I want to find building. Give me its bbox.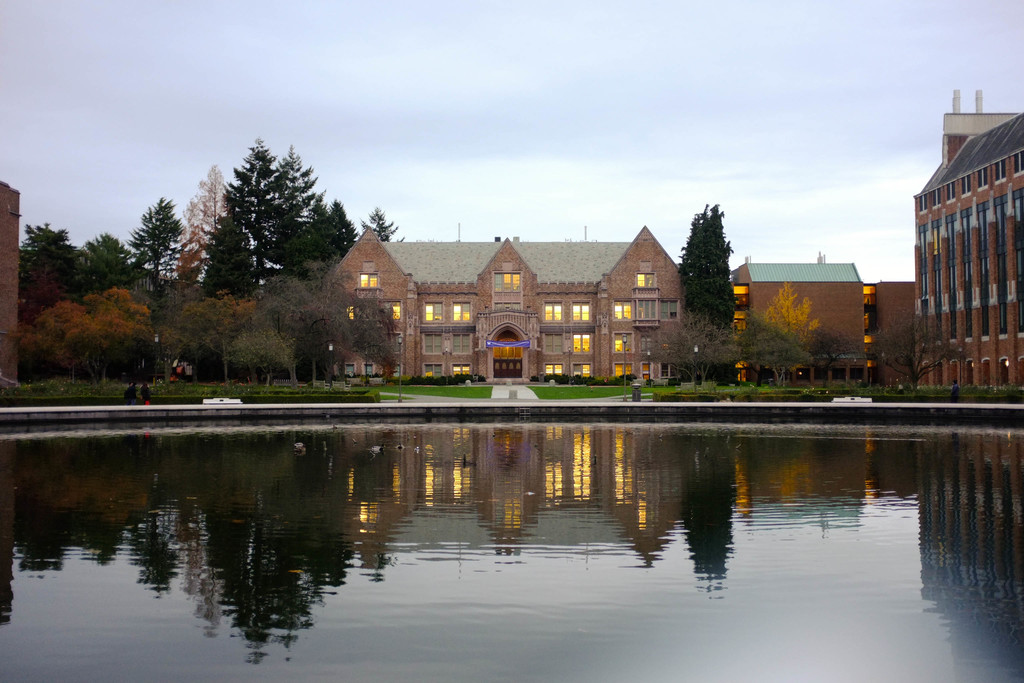
x1=730, y1=255, x2=867, y2=389.
